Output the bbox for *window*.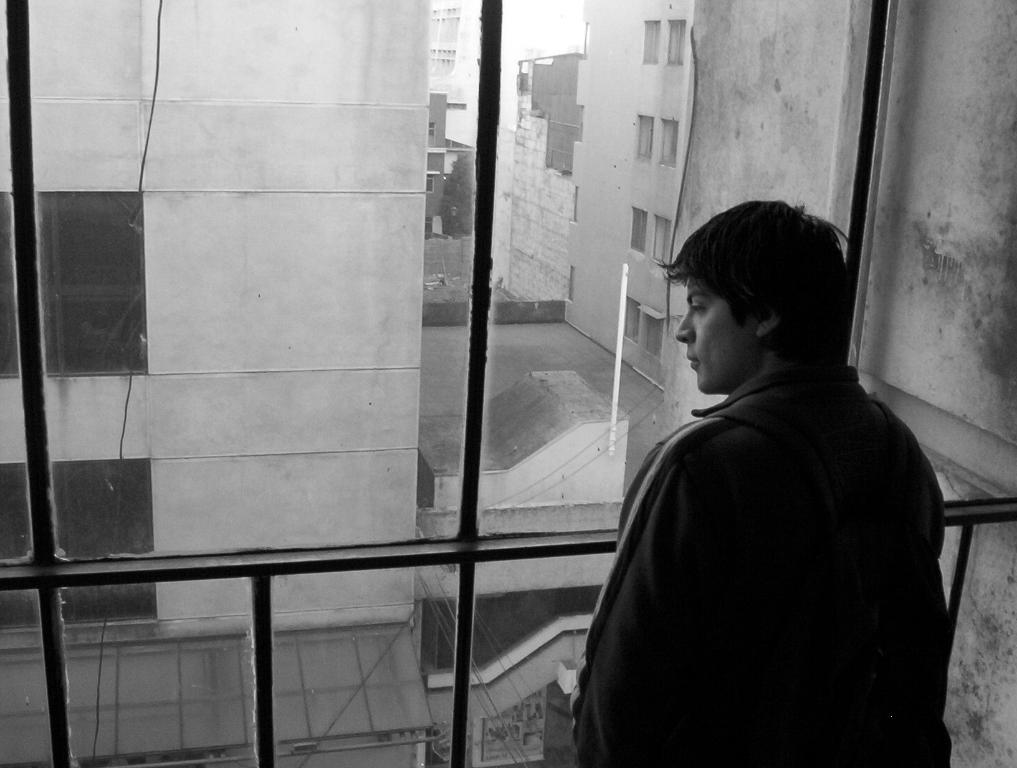
locate(423, 118, 438, 139).
